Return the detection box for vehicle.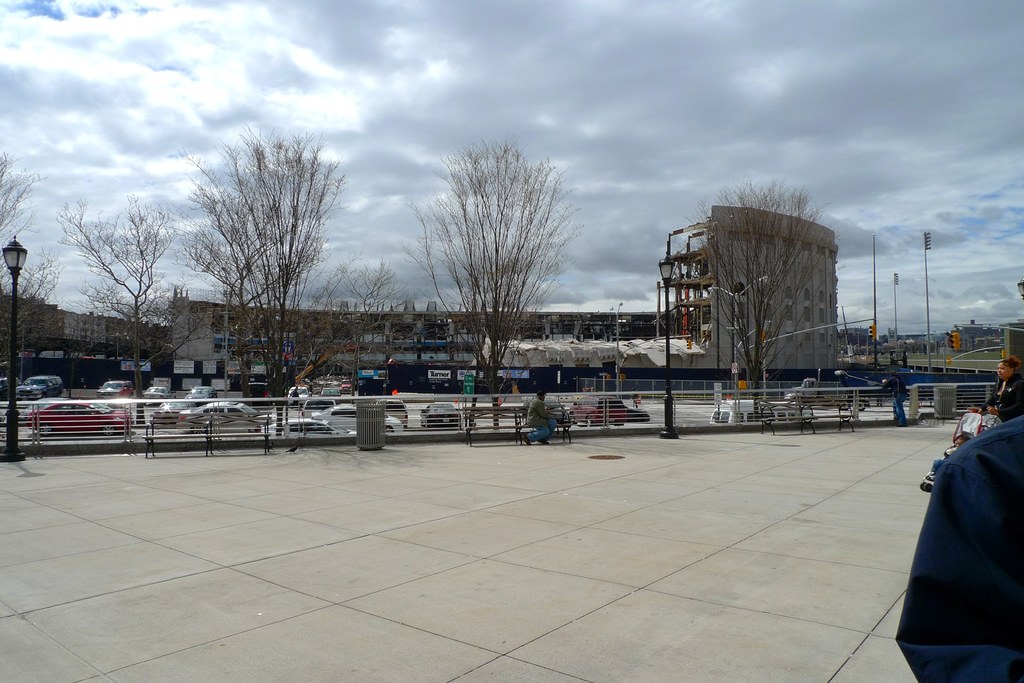
[94,382,132,396].
